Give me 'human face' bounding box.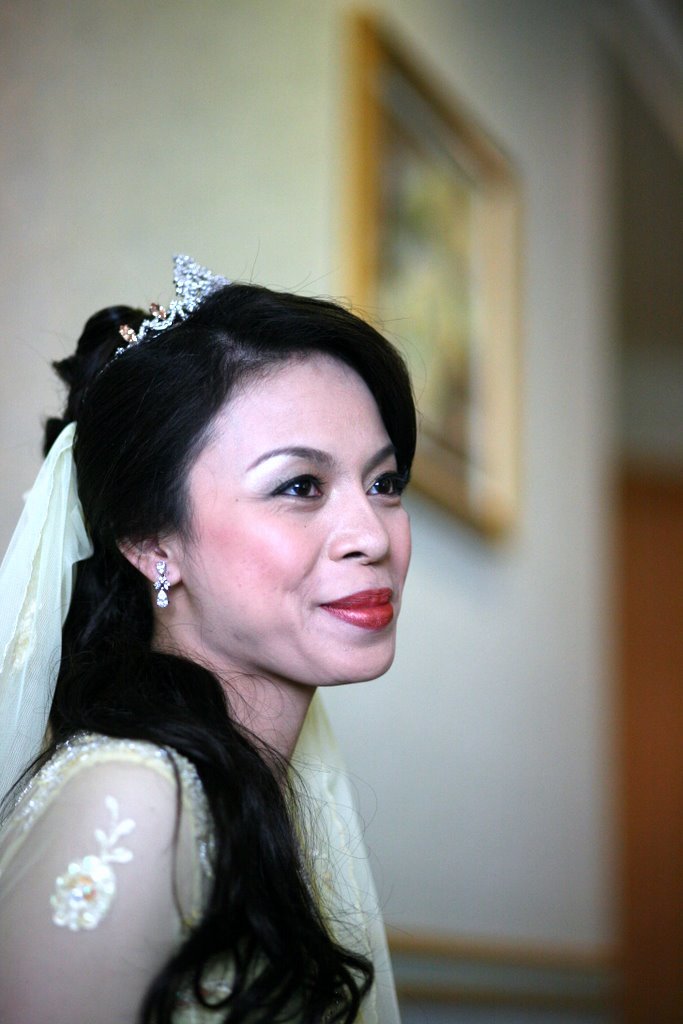
<bbox>183, 352, 414, 695</bbox>.
